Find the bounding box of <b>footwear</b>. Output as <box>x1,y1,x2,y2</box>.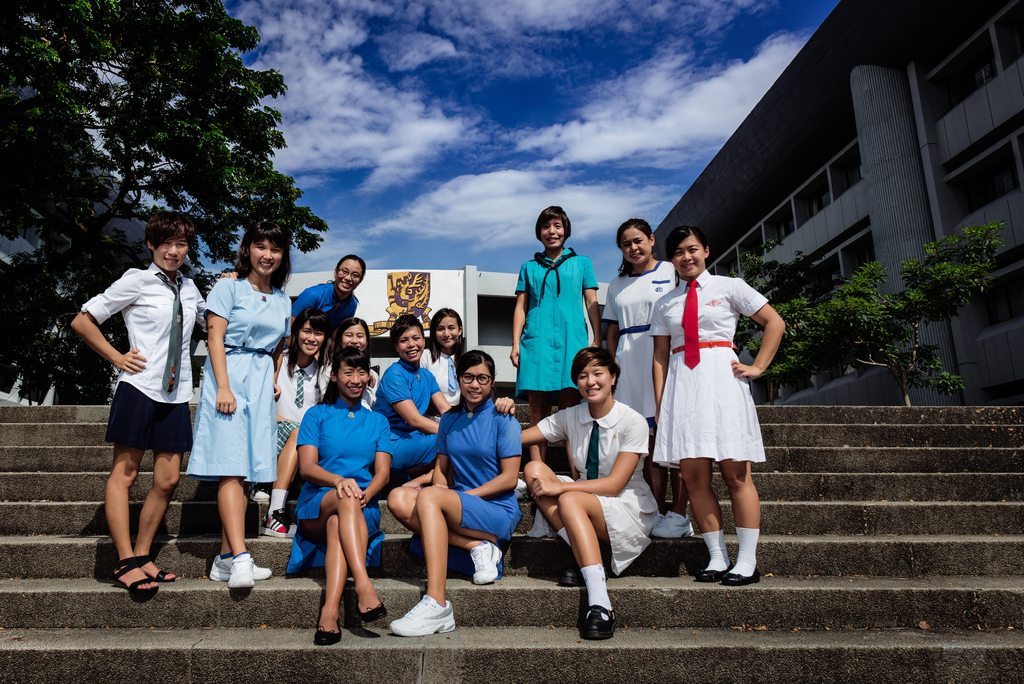
<box>357,596,386,623</box>.
